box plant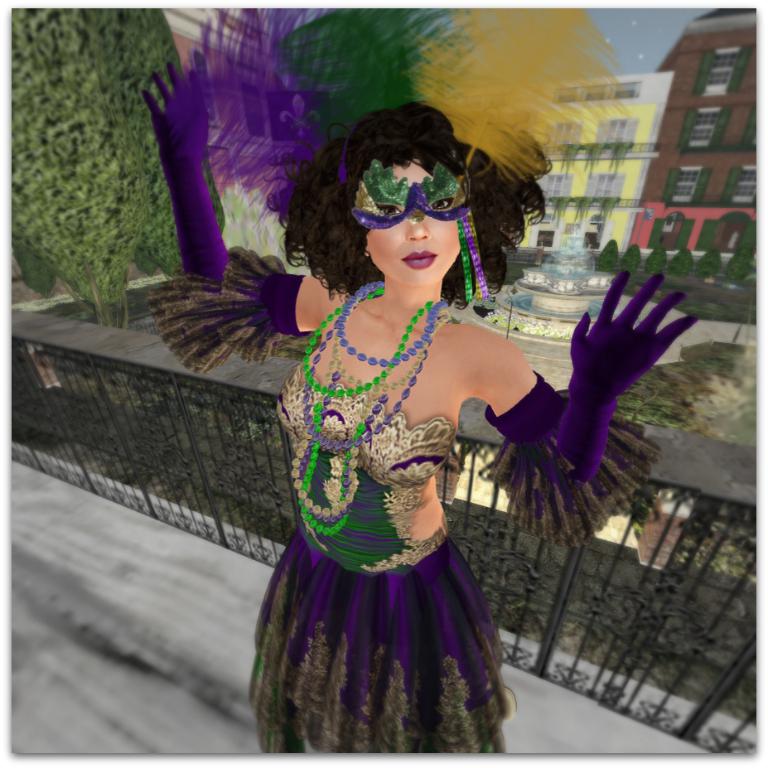
Rect(668, 246, 693, 277)
